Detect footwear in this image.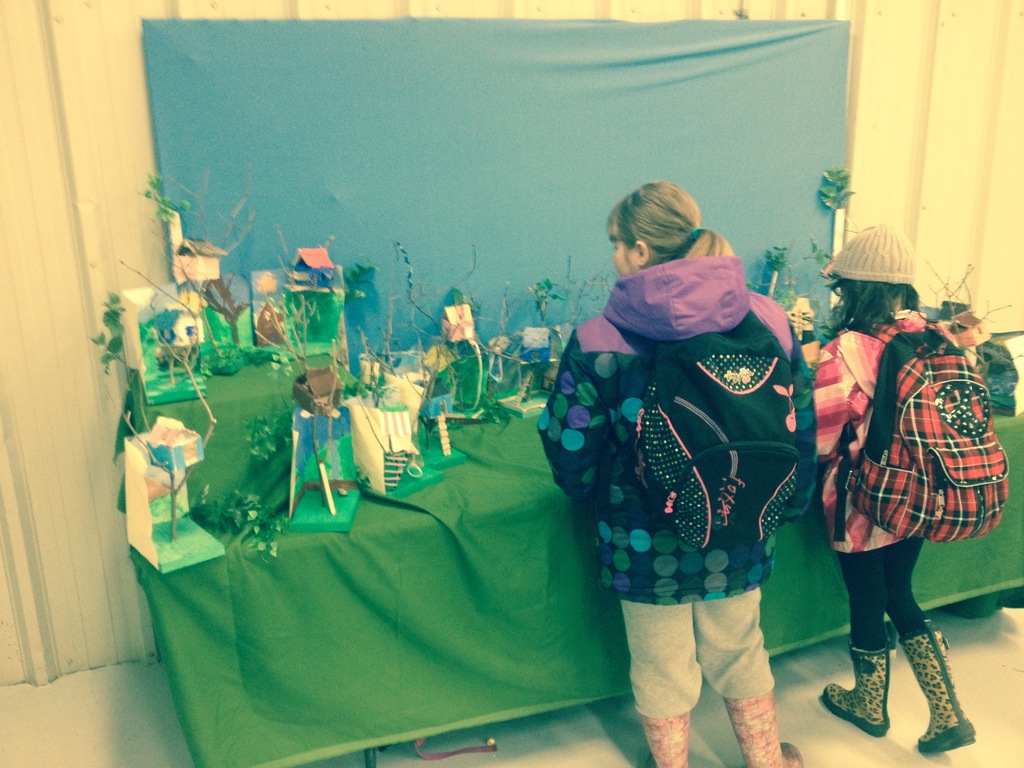
Detection: (left=897, top=617, right=977, bottom=755).
